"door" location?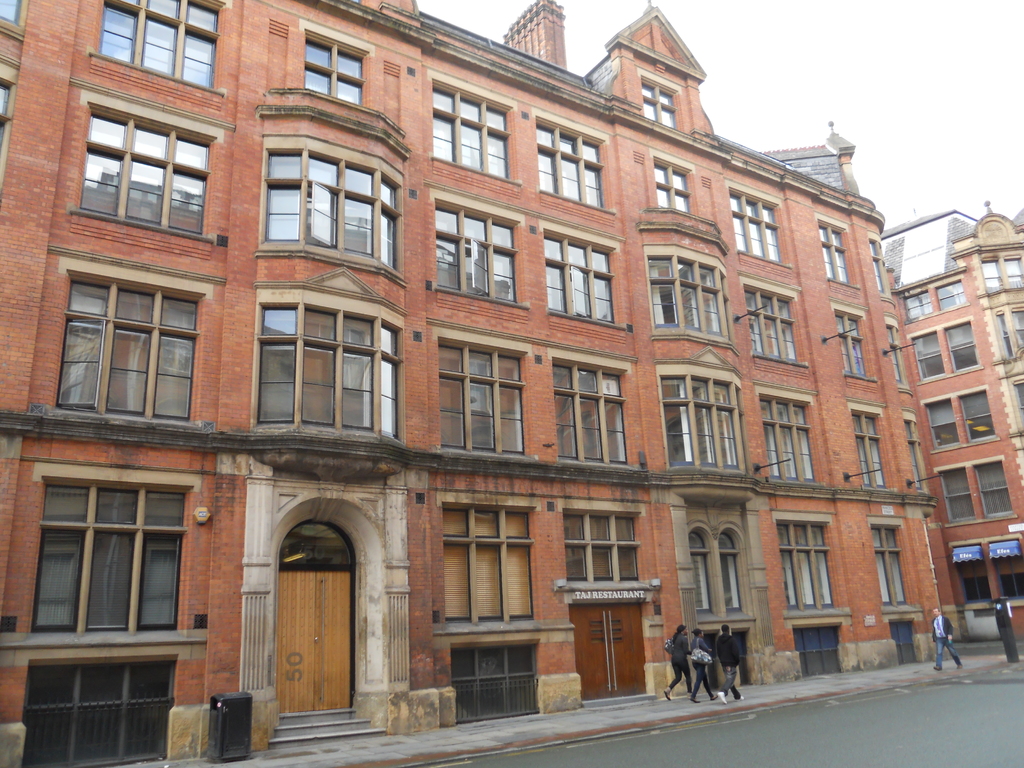
select_region(570, 593, 652, 700)
